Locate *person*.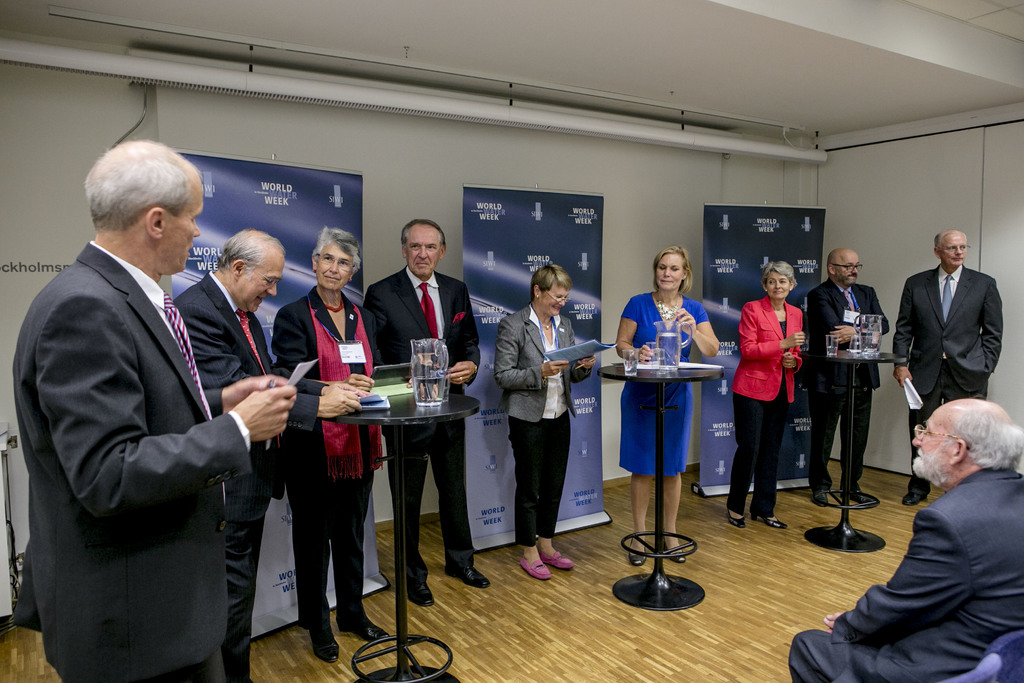
Bounding box: <bbox>172, 217, 365, 680</bbox>.
